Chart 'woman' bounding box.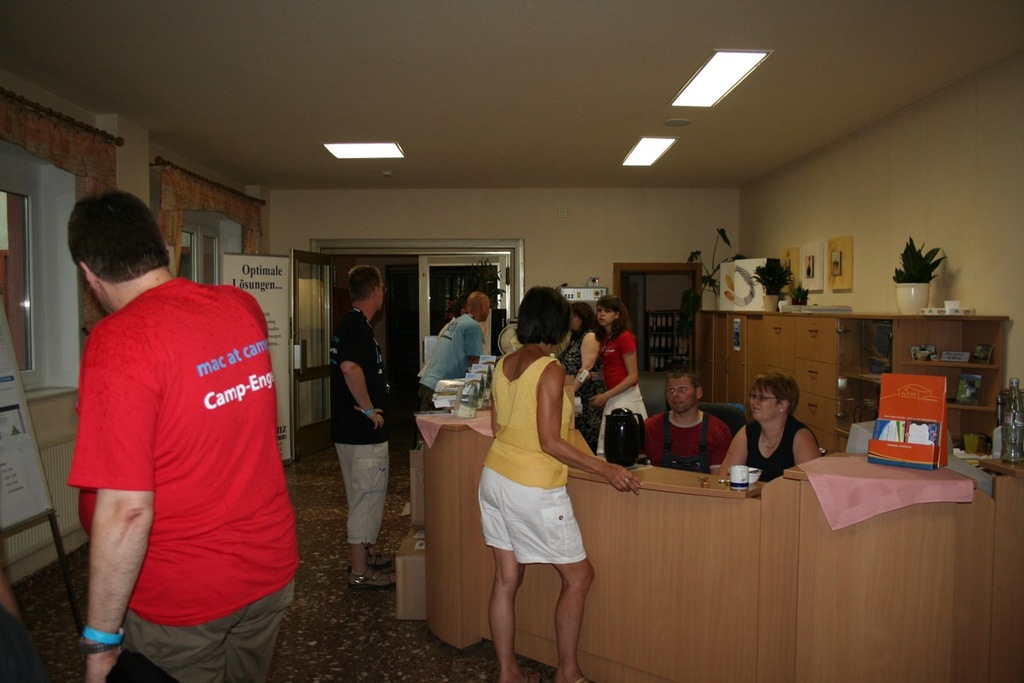
Charted: Rect(590, 293, 649, 474).
